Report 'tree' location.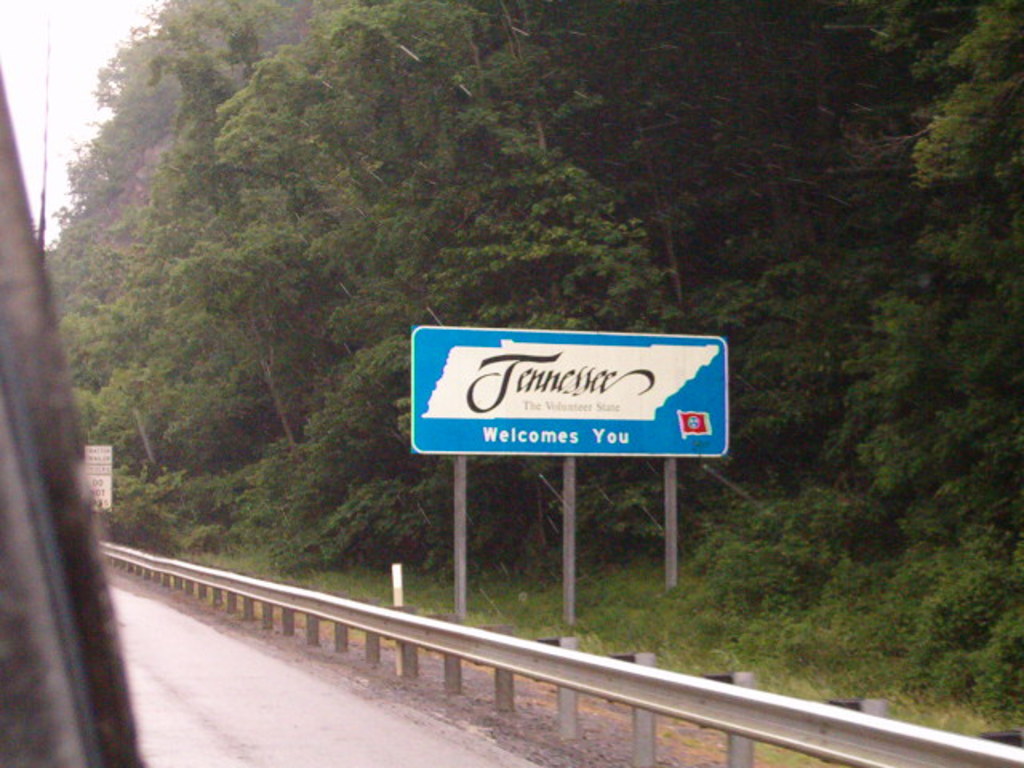
Report: locate(122, 78, 328, 474).
